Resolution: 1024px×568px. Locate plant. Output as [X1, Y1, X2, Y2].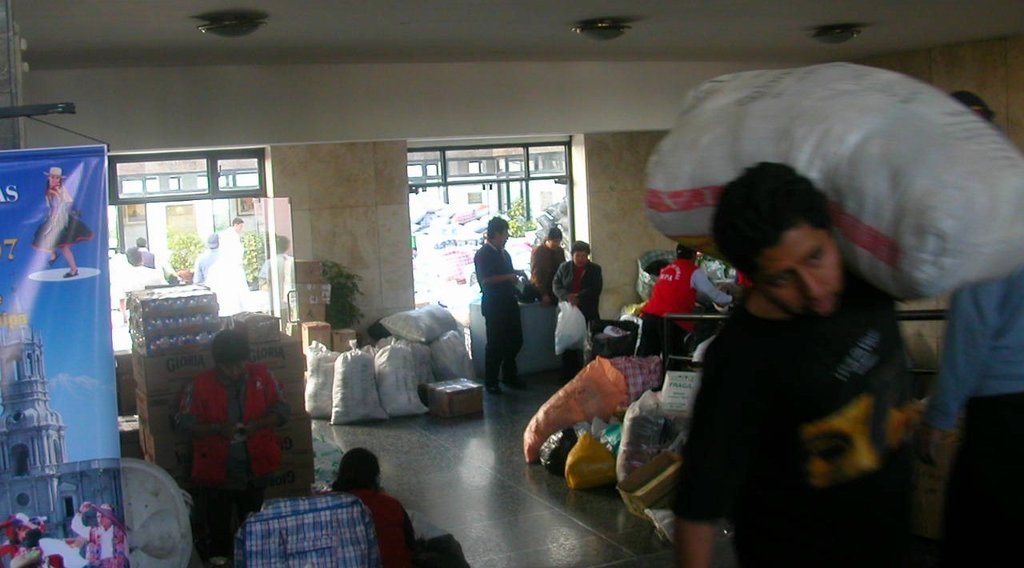
[239, 223, 263, 279].
